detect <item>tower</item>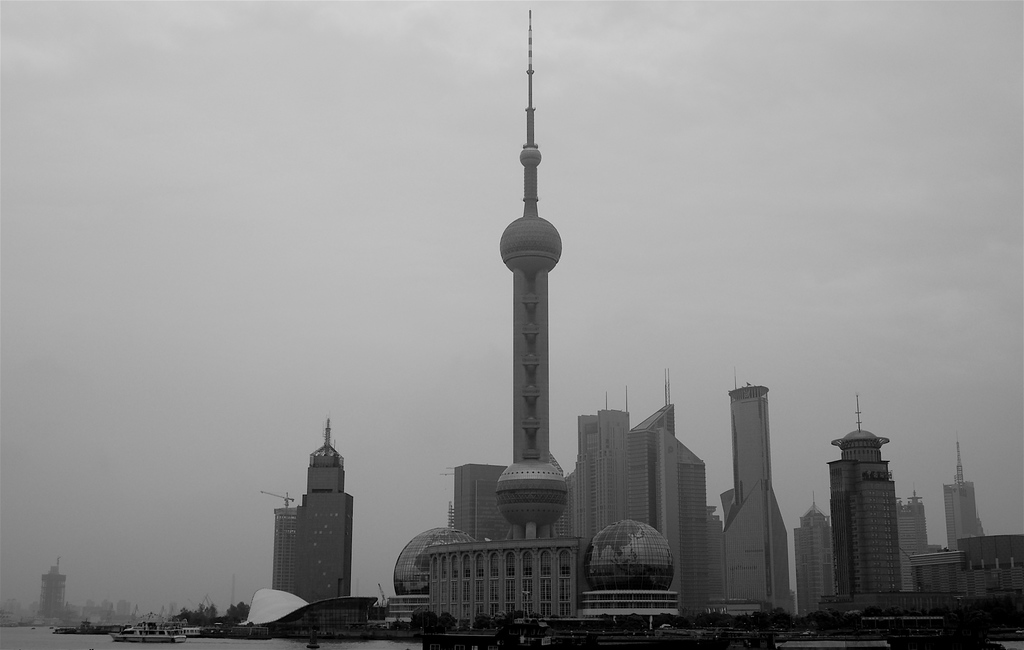
Rect(495, 9, 563, 535)
